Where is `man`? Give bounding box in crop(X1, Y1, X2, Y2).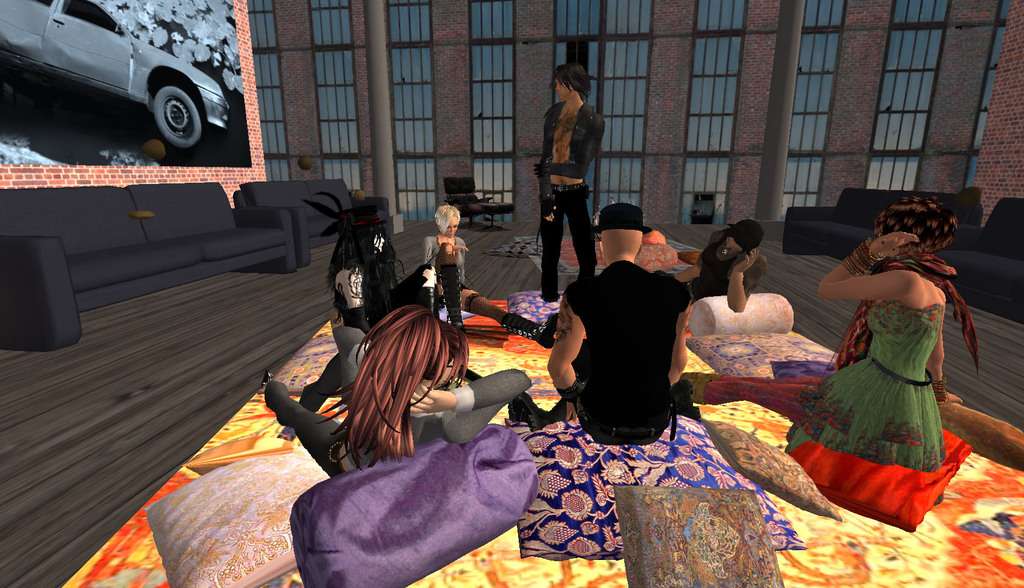
crop(653, 219, 769, 312).
